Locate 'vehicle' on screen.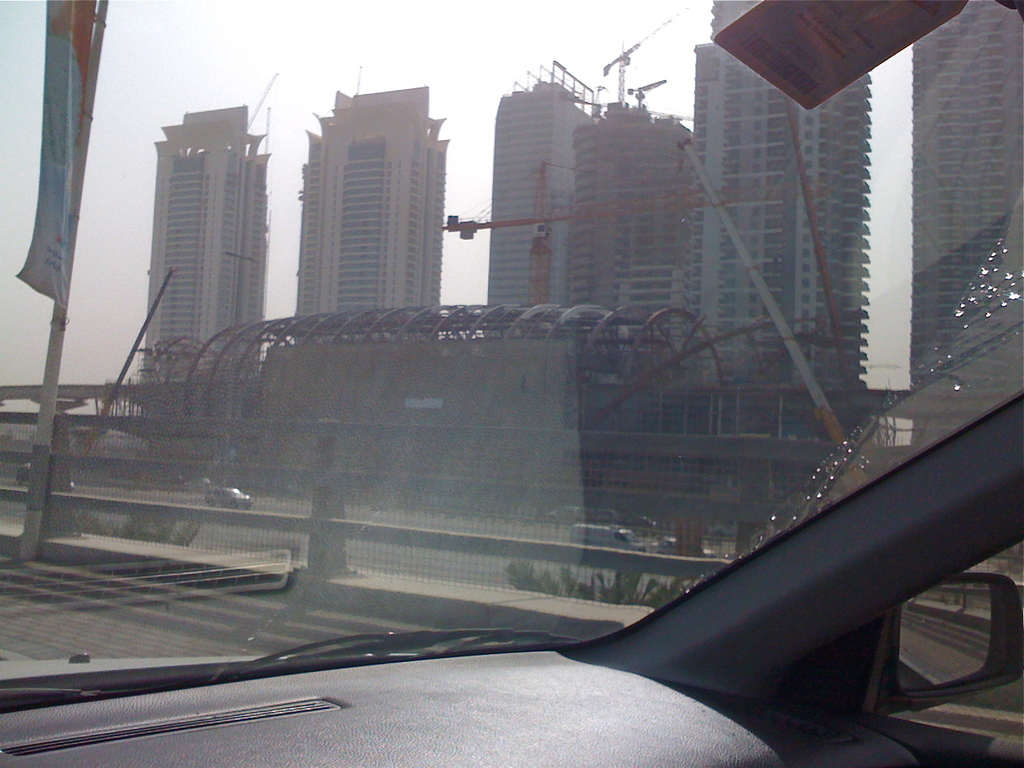
On screen at 647, 538, 716, 559.
